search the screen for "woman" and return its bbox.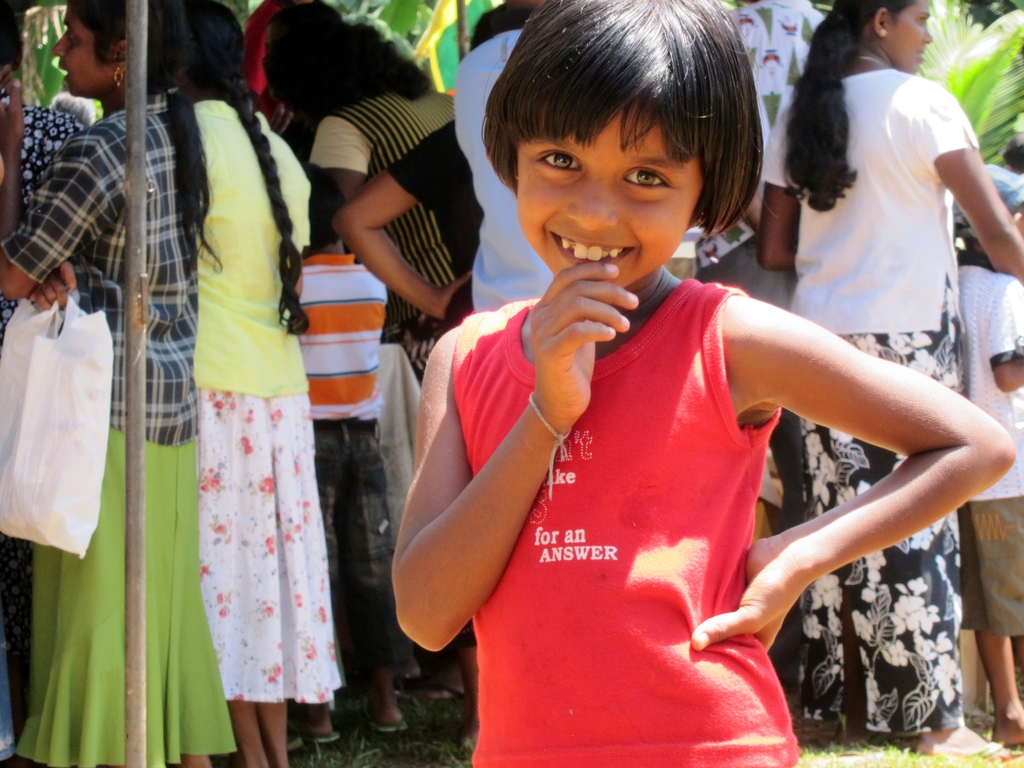
Found: (x1=161, y1=0, x2=346, y2=767).
